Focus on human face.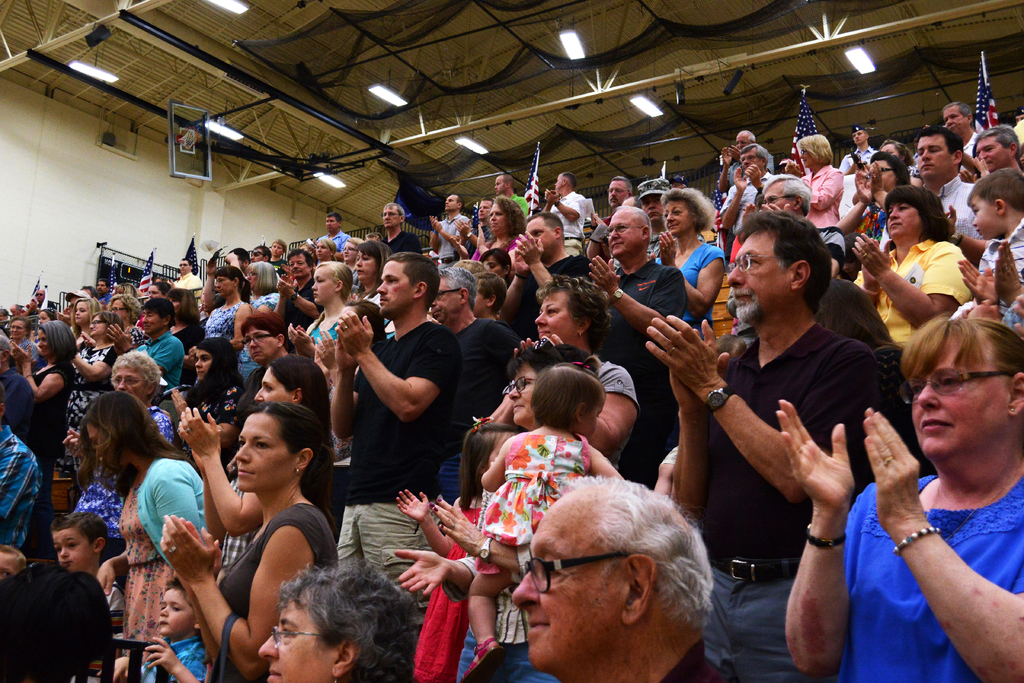
Focused at {"x1": 764, "y1": 182, "x2": 792, "y2": 215}.
